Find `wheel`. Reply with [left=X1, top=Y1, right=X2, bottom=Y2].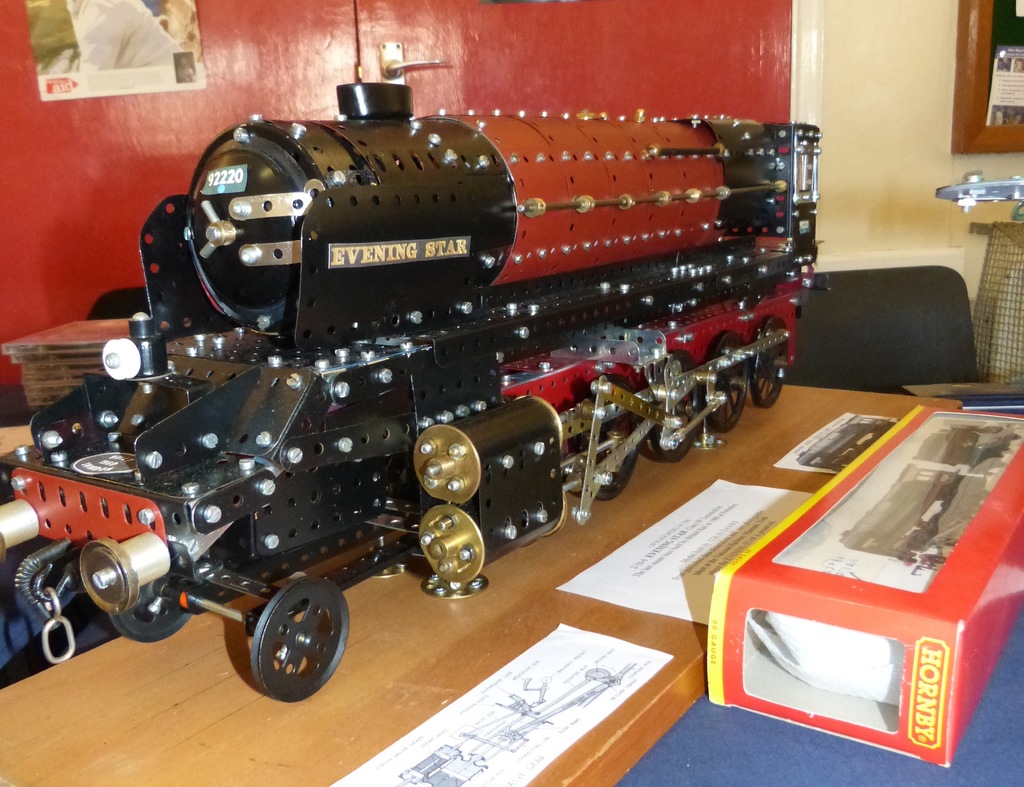
[left=585, top=666, right=611, bottom=681].
